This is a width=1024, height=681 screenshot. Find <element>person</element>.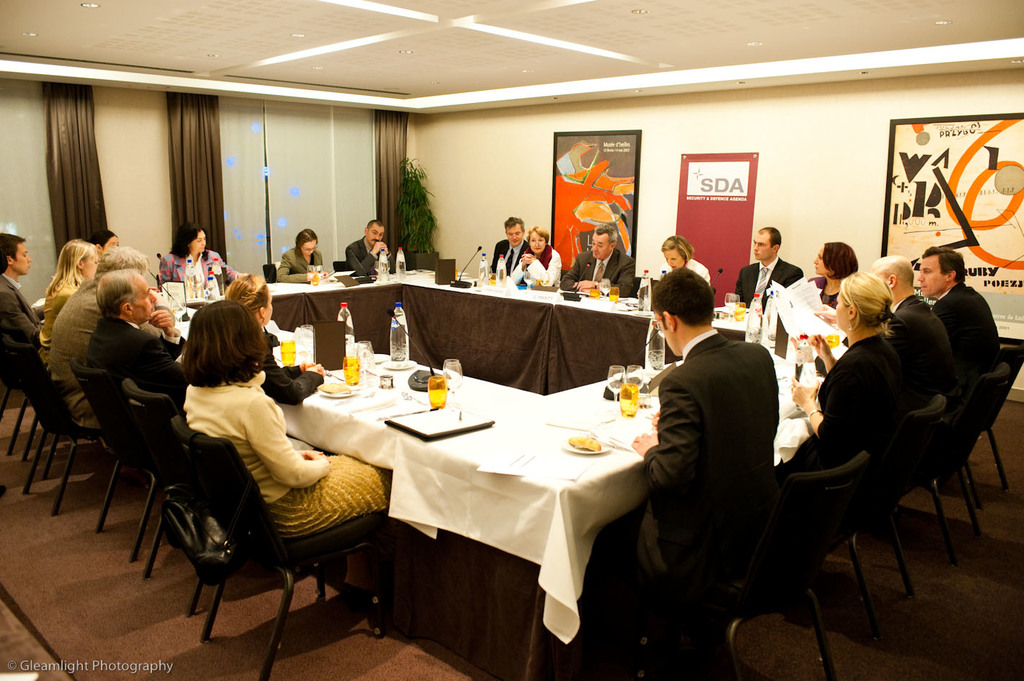
Bounding box: BBox(218, 273, 323, 405).
